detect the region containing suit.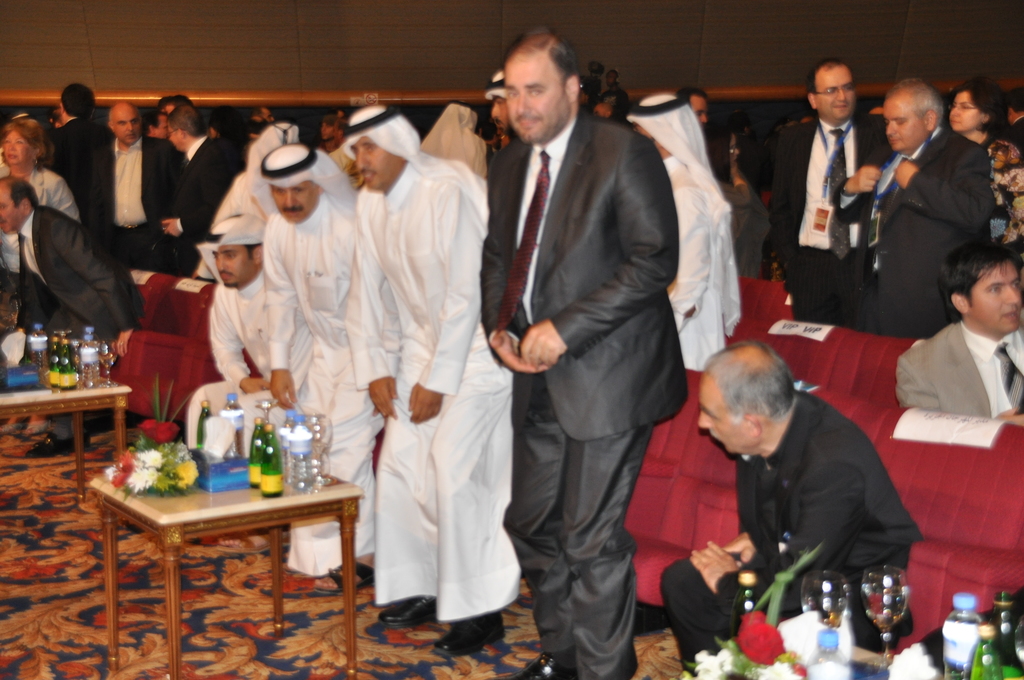
<box>872,88,1014,323</box>.
